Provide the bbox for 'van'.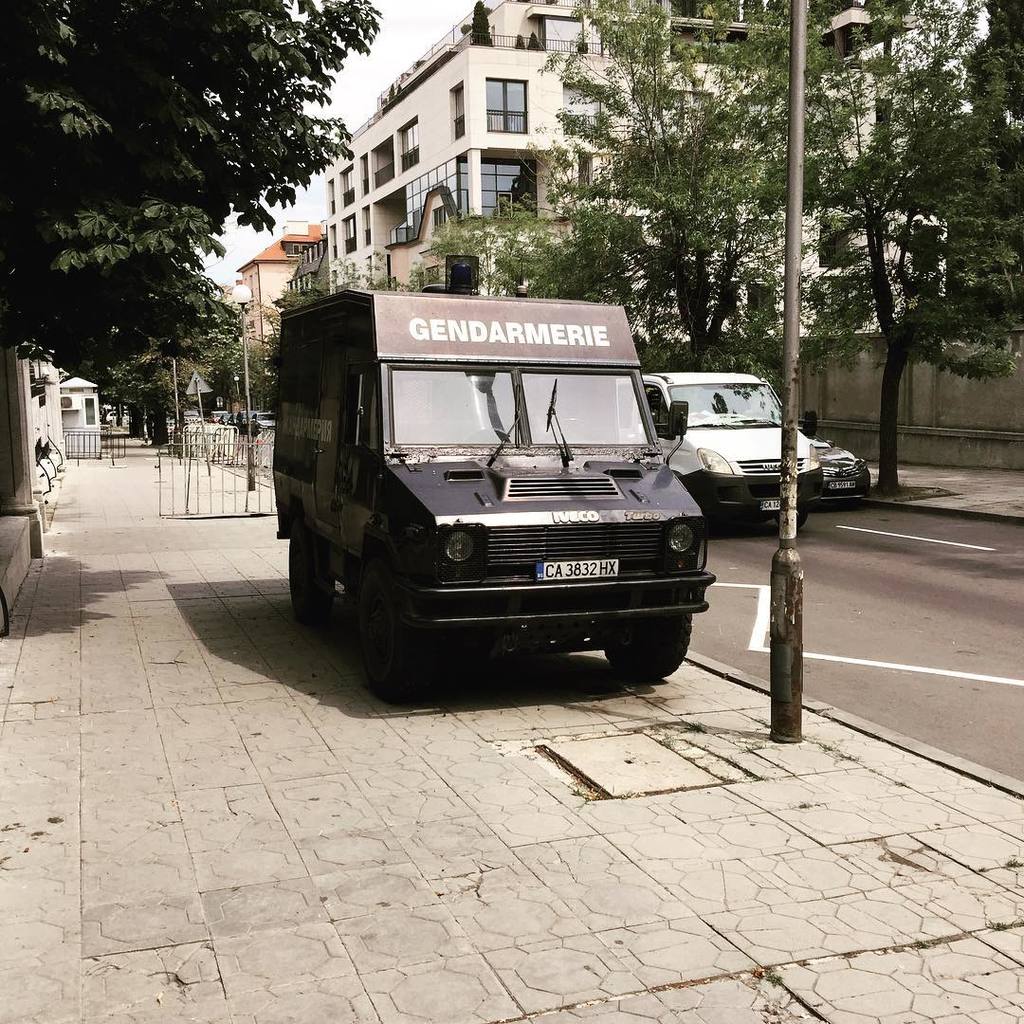
(611, 370, 828, 529).
